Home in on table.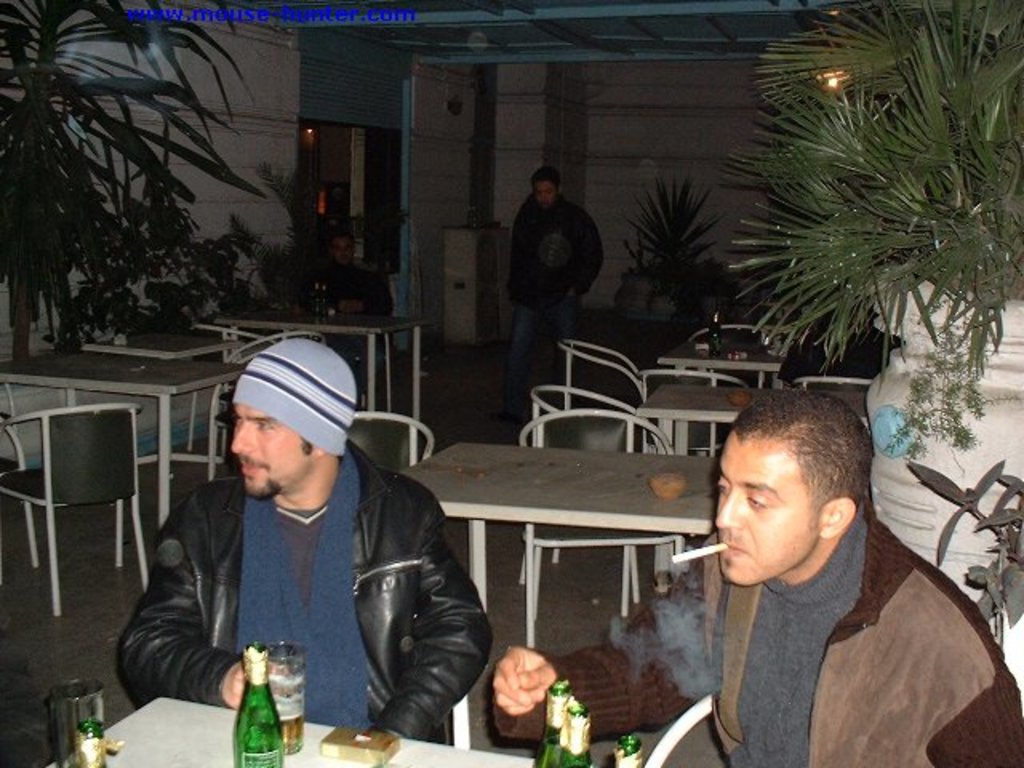
Homed in at left=0, top=336, right=251, bottom=526.
